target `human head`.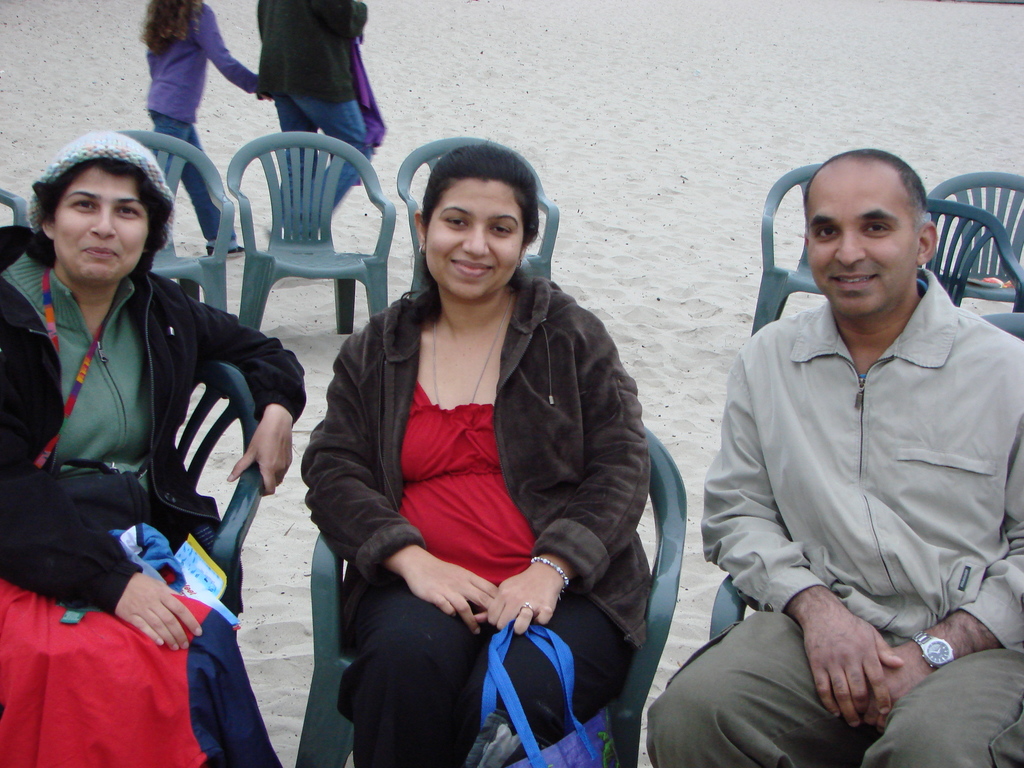
Target region: bbox(803, 150, 940, 320).
